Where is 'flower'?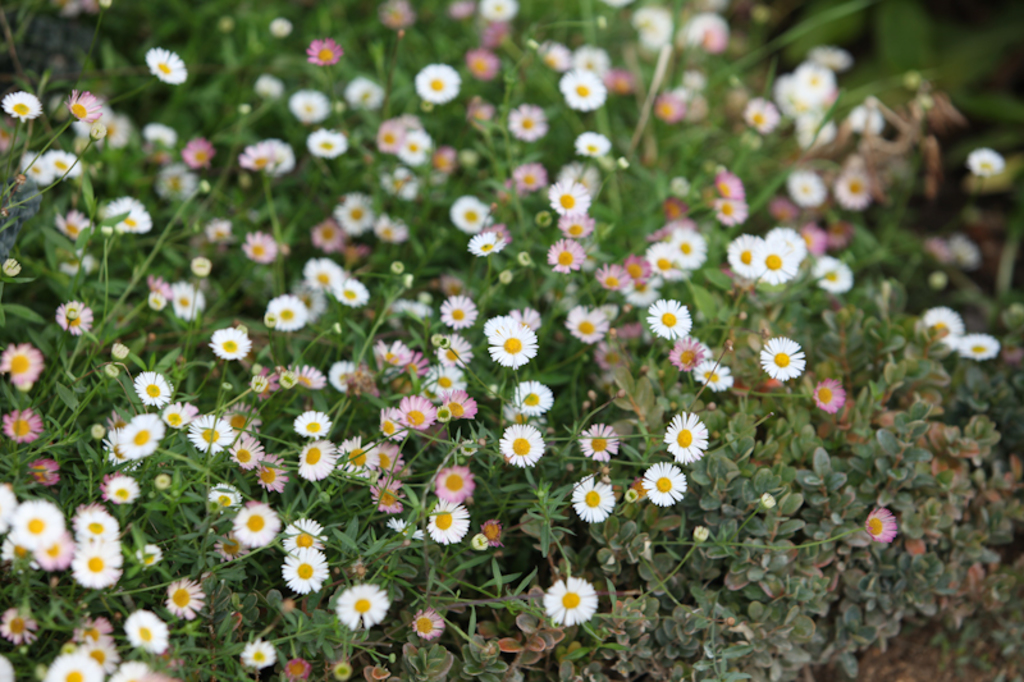
detection(378, 0, 420, 33).
